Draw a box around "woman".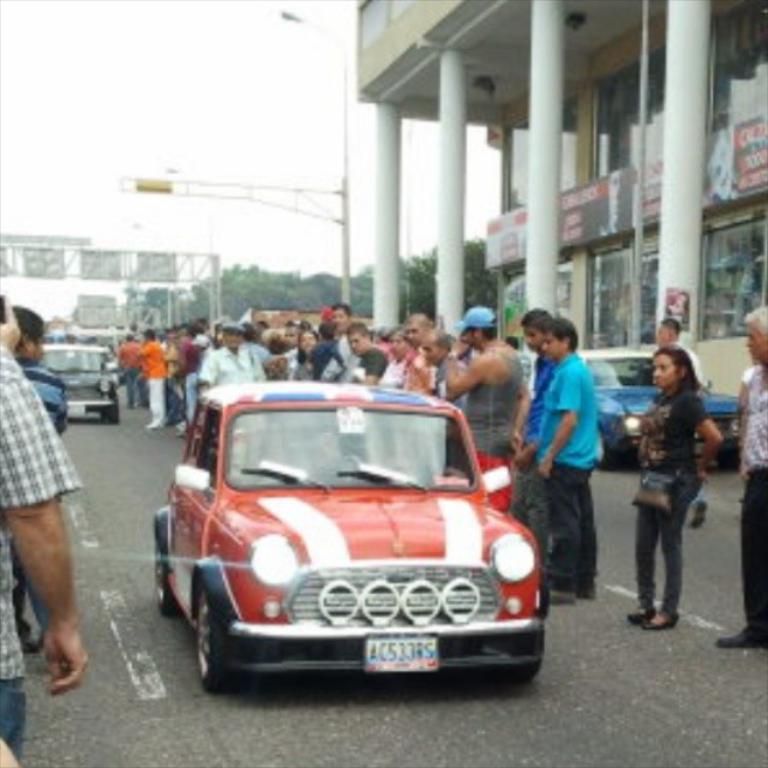
(left=258, top=330, right=294, bottom=378).
